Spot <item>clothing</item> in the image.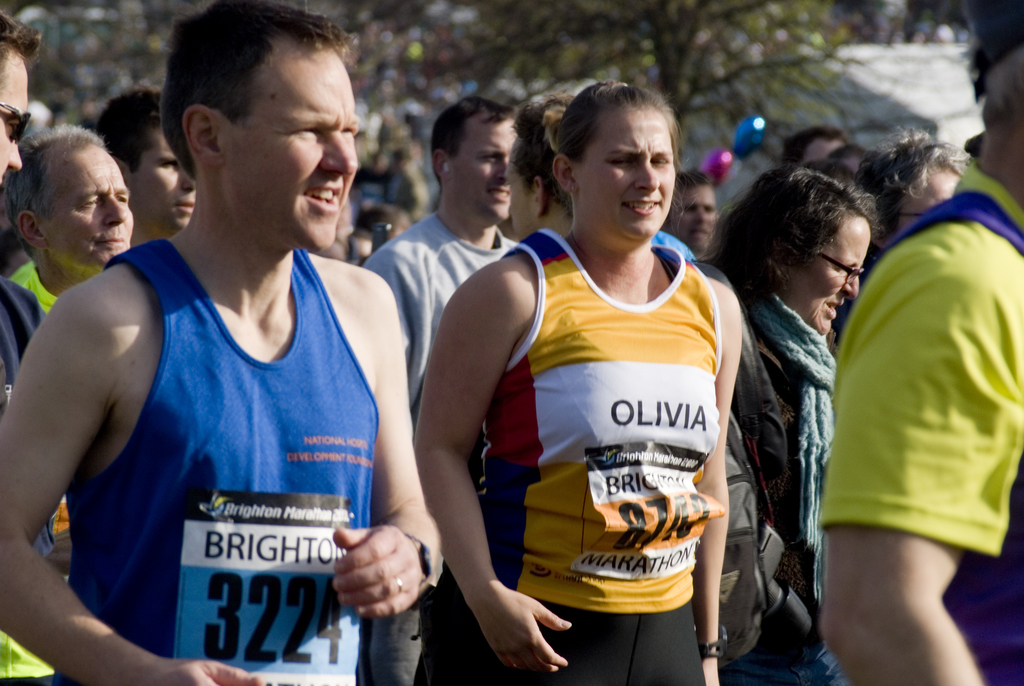
<item>clothing</item> found at <box>366,208,541,443</box>.
